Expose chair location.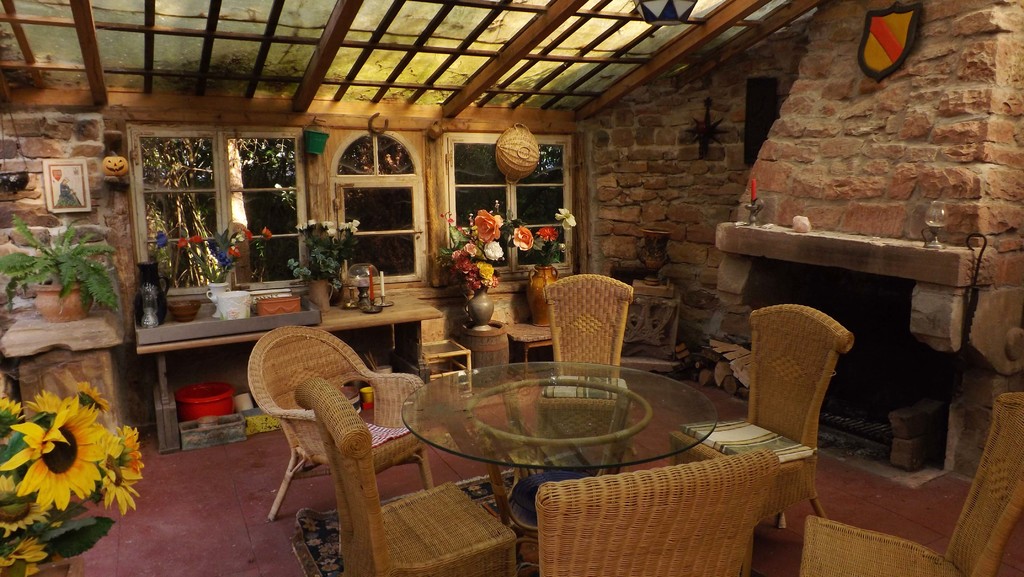
Exposed at bbox=(534, 275, 635, 458).
